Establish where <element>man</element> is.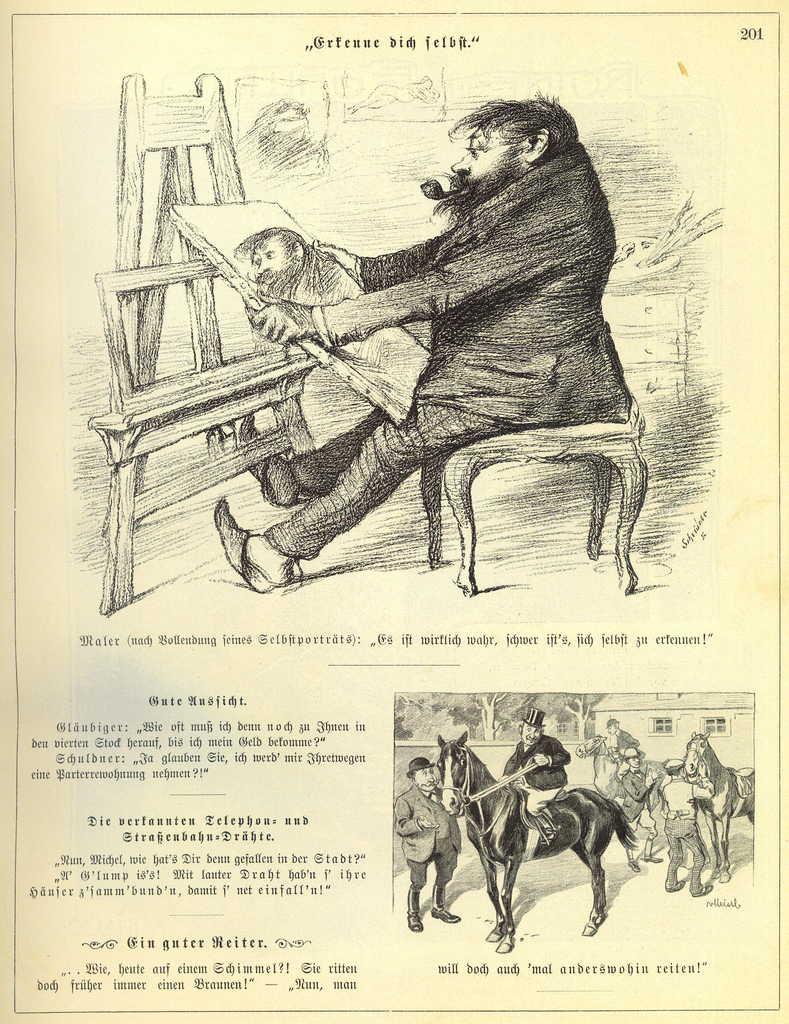
Established at 201/85/655/586.
